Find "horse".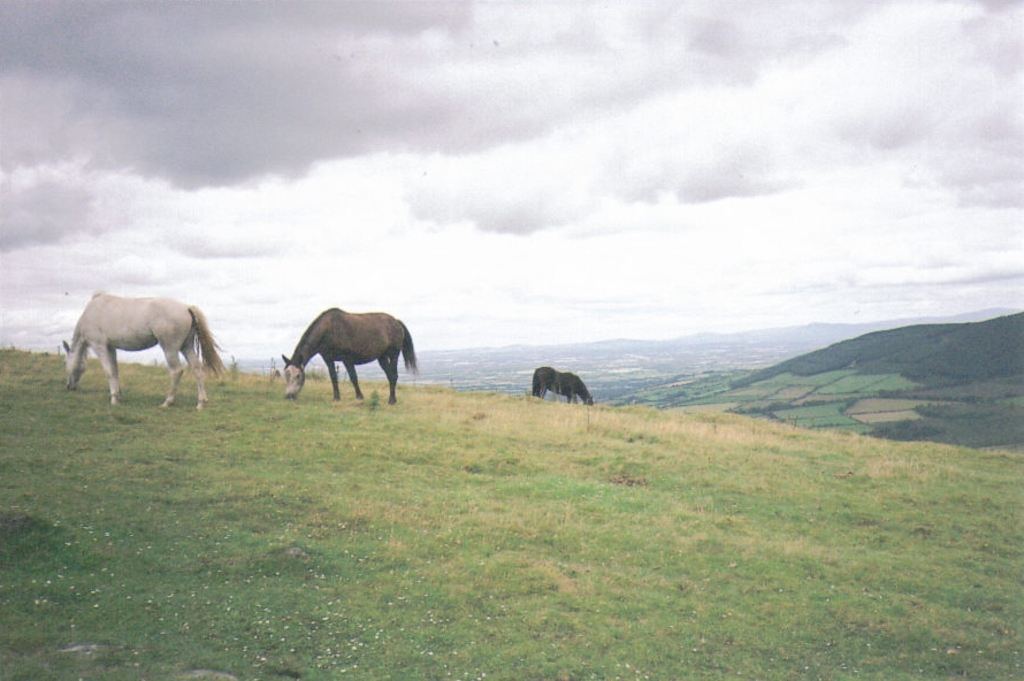
59/289/226/414.
